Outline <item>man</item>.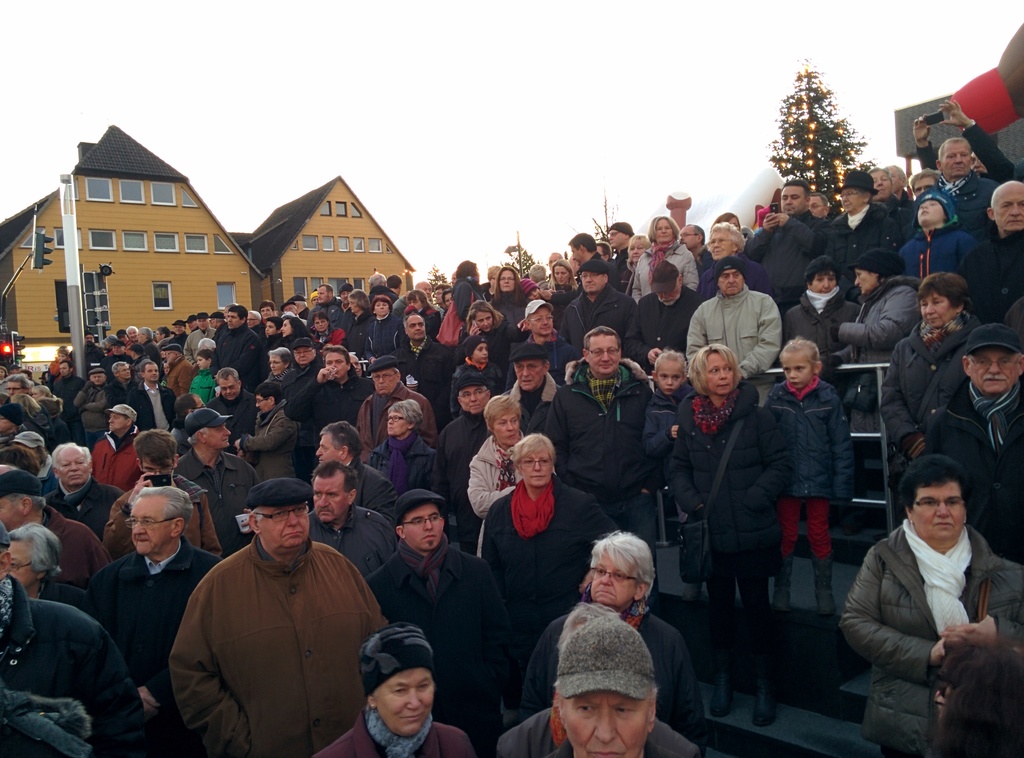
Outline: locate(741, 178, 833, 313).
